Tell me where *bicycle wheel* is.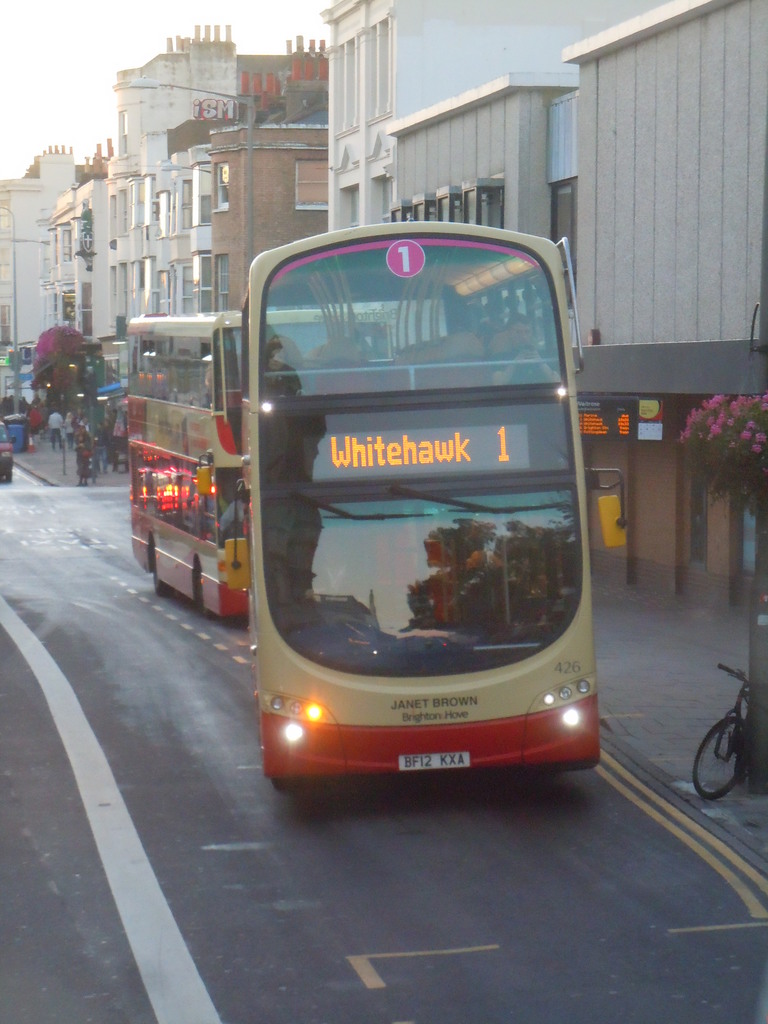
*bicycle wheel* is at rect(691, 711, 751, 806).
